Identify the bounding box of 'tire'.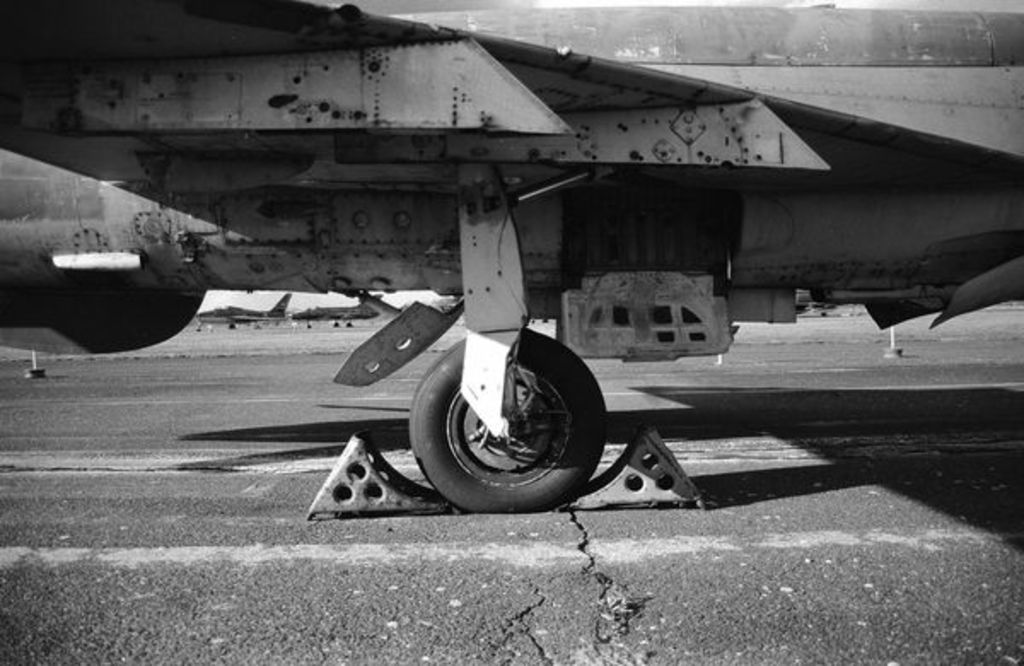
x1=406, y1=321, x2=604, y2=504.
